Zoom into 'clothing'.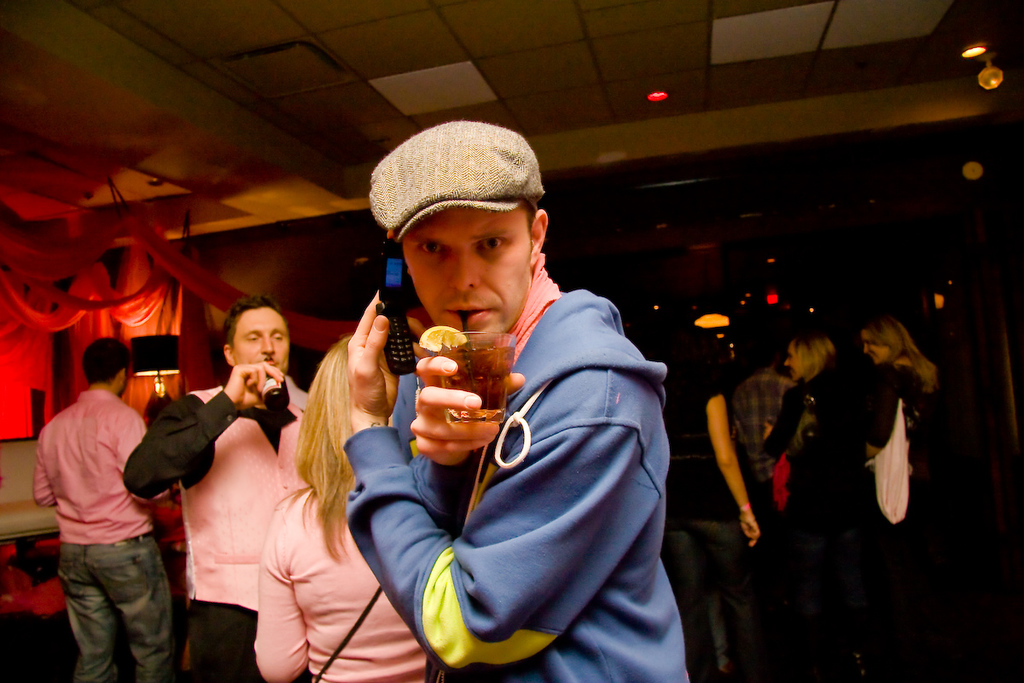
Zoom target: <box>255,484,427,682</box>.
